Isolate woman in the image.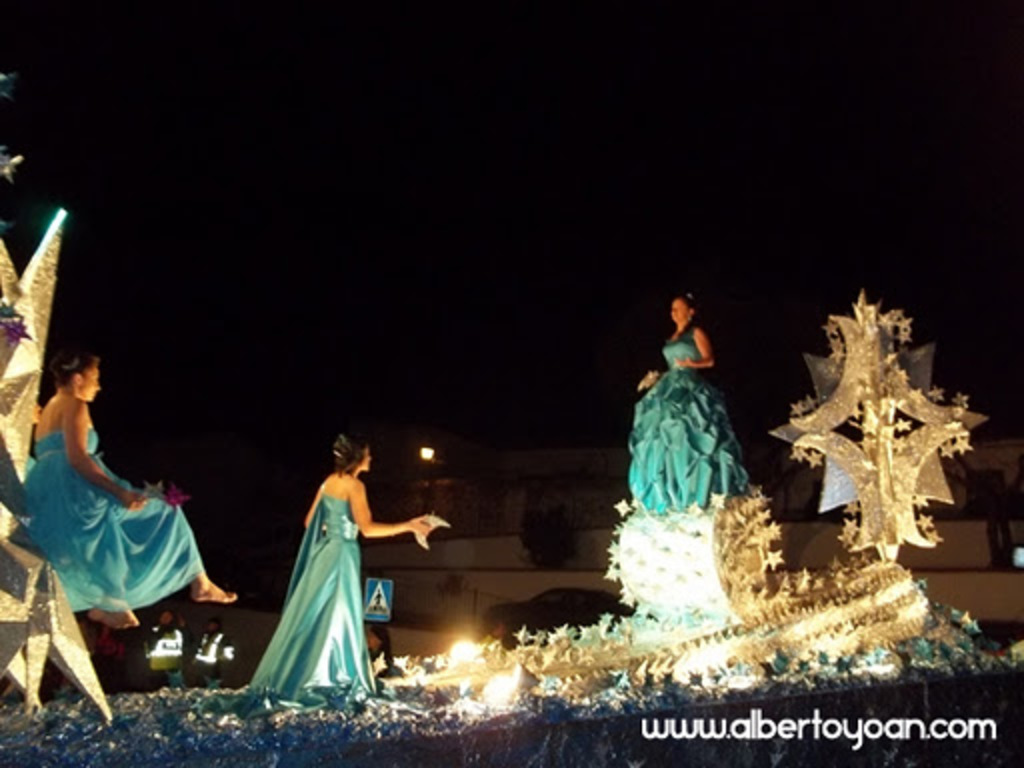
Isolated region: rect(246, 432, 406, 702).
